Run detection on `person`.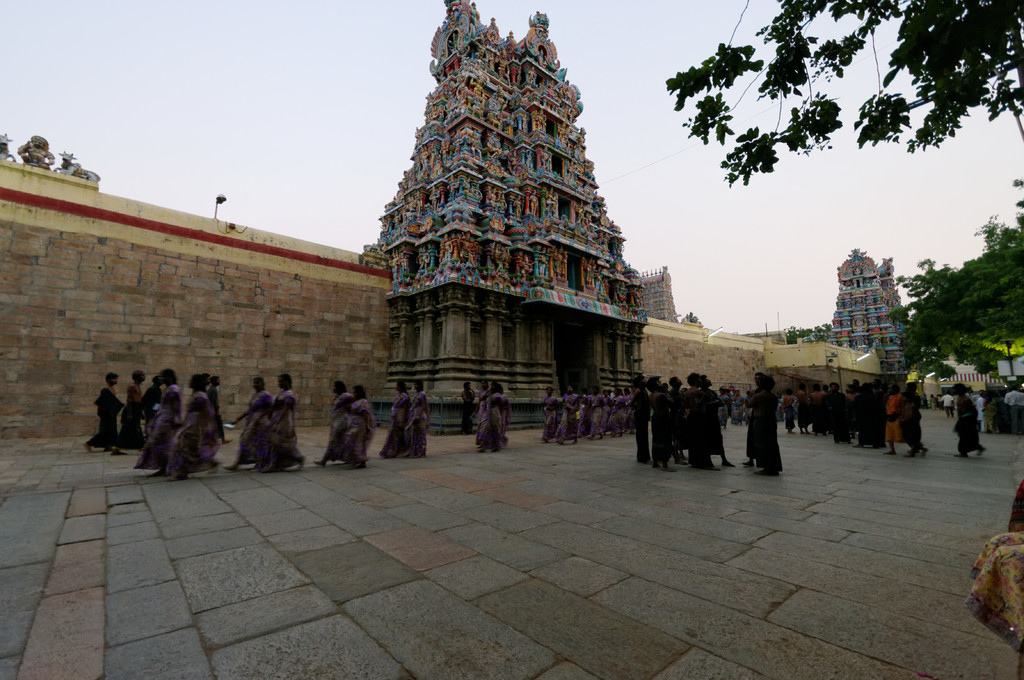
Result: box=[407, 383, 431, 458].
